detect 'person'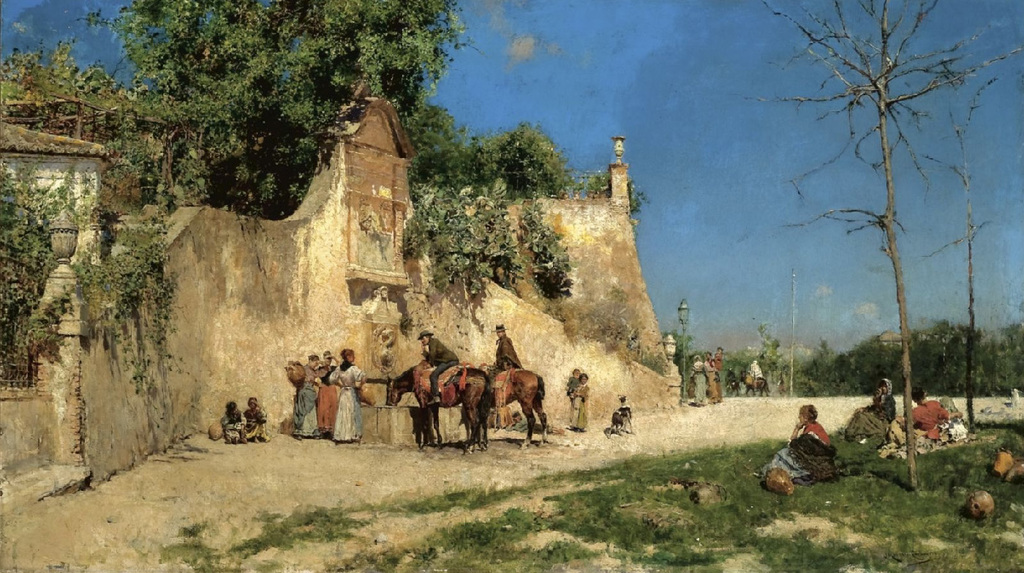
Rect(219, 399, 247, 443)
